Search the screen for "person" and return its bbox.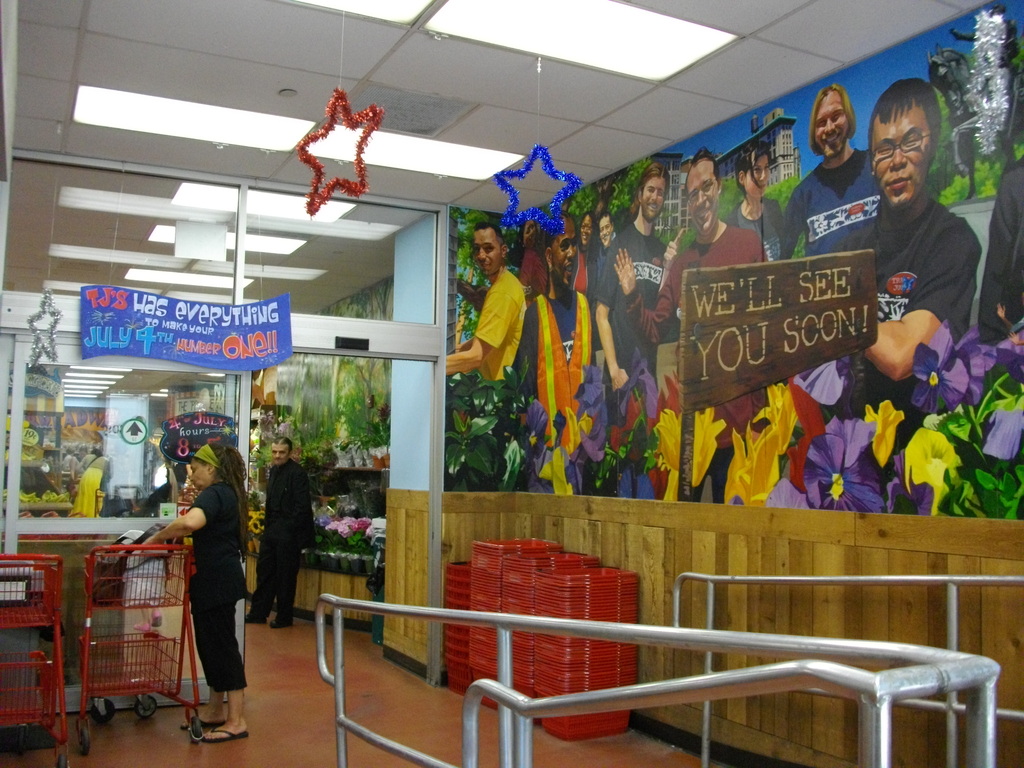
Found: rect(507, 218, 549, 302).
